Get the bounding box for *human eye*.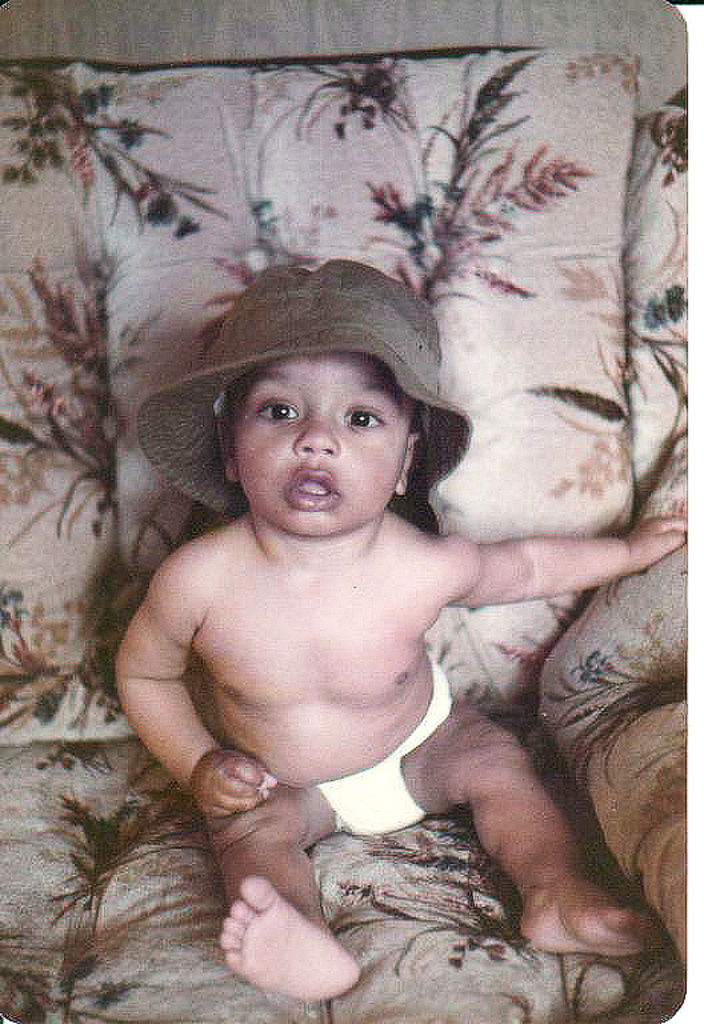
select_region(337, 407, 387, 436).
